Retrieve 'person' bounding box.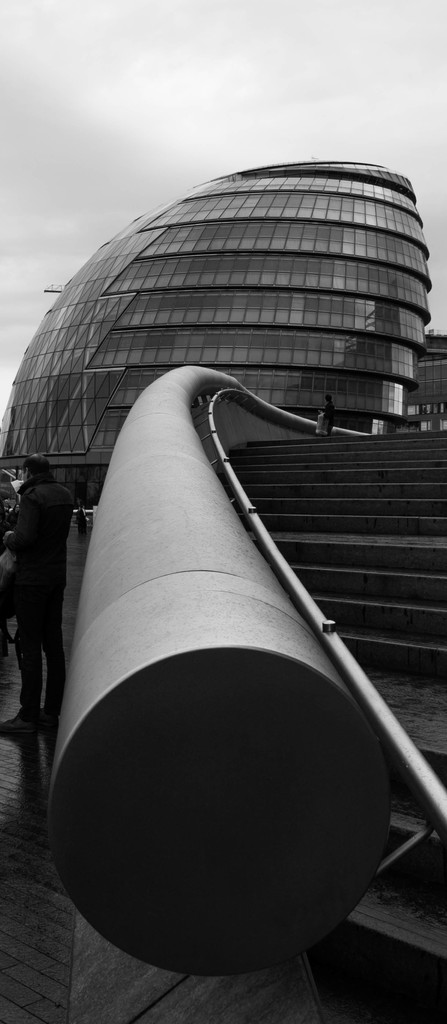
Bounding box: 0,460,67,735.
